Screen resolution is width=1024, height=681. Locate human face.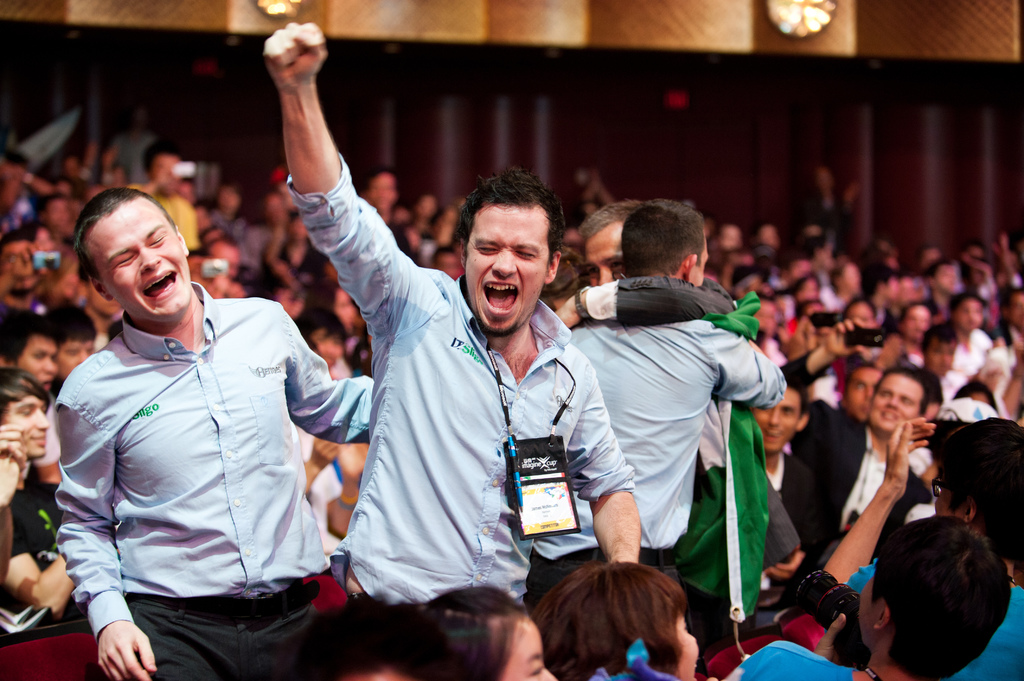
Rect(903, 304, 934, 343).
